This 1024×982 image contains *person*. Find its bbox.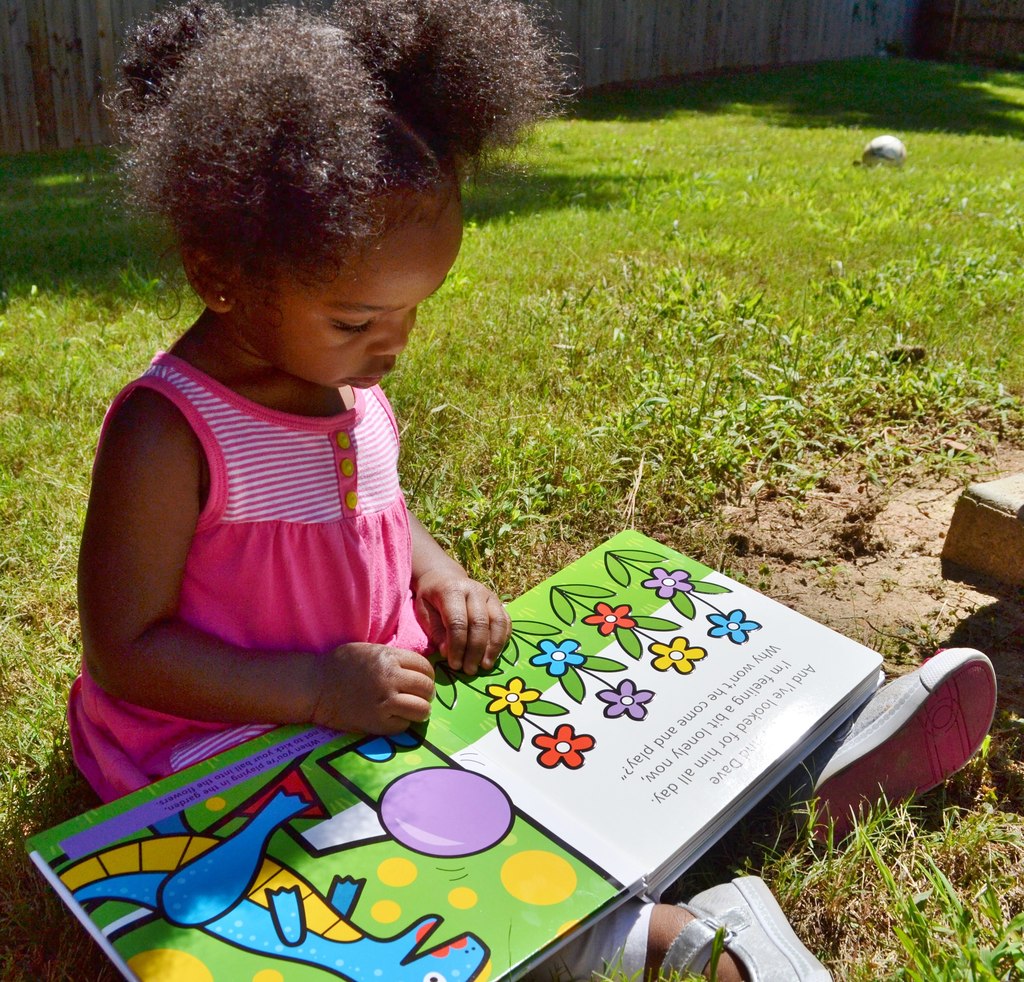
[x1=68, y1=2, x2=516, y2=800].
